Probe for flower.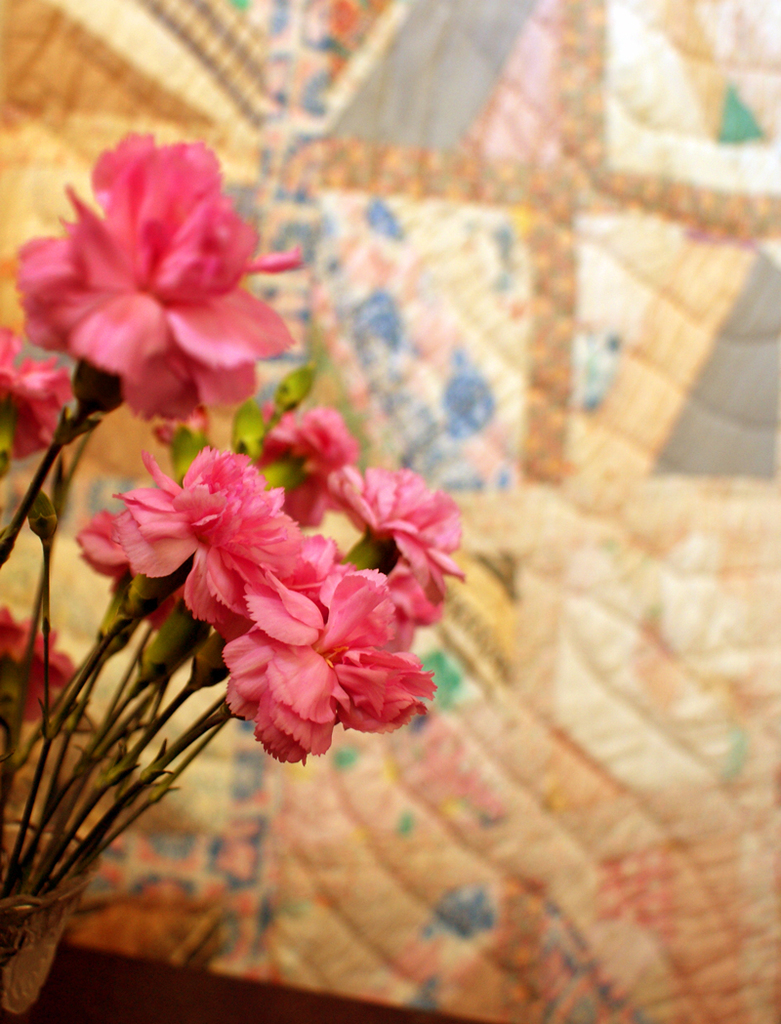
Probe result: 12,132,298,412.
